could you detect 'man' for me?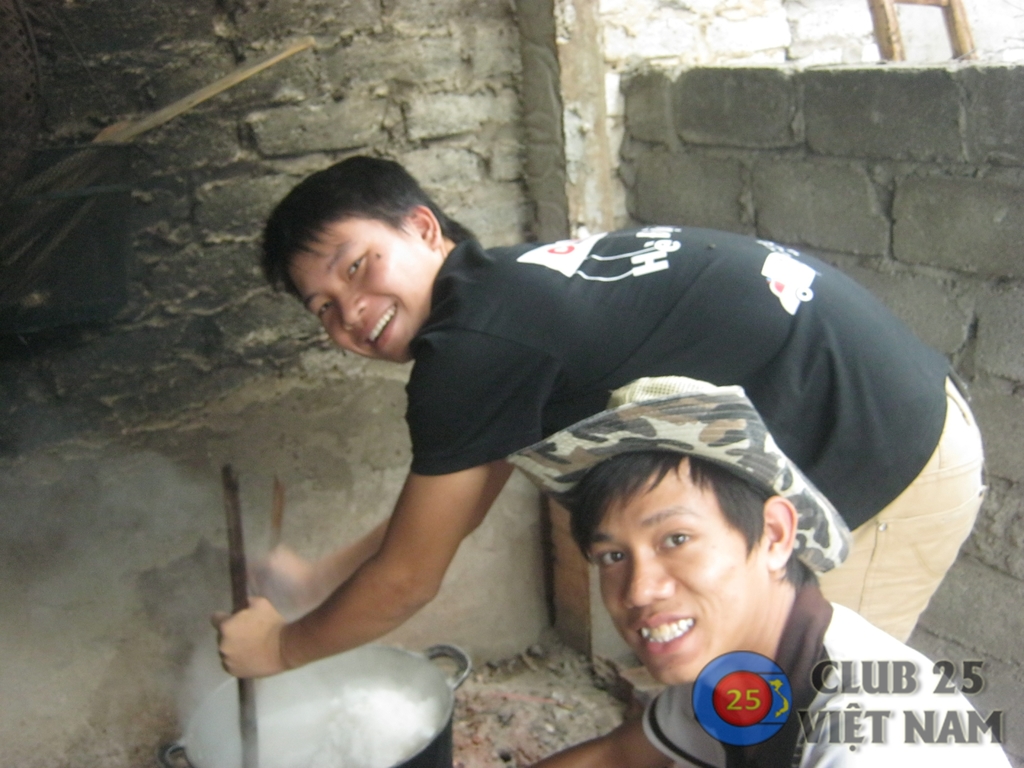
Detection result: l=214, t=149, r=996, b=680.
